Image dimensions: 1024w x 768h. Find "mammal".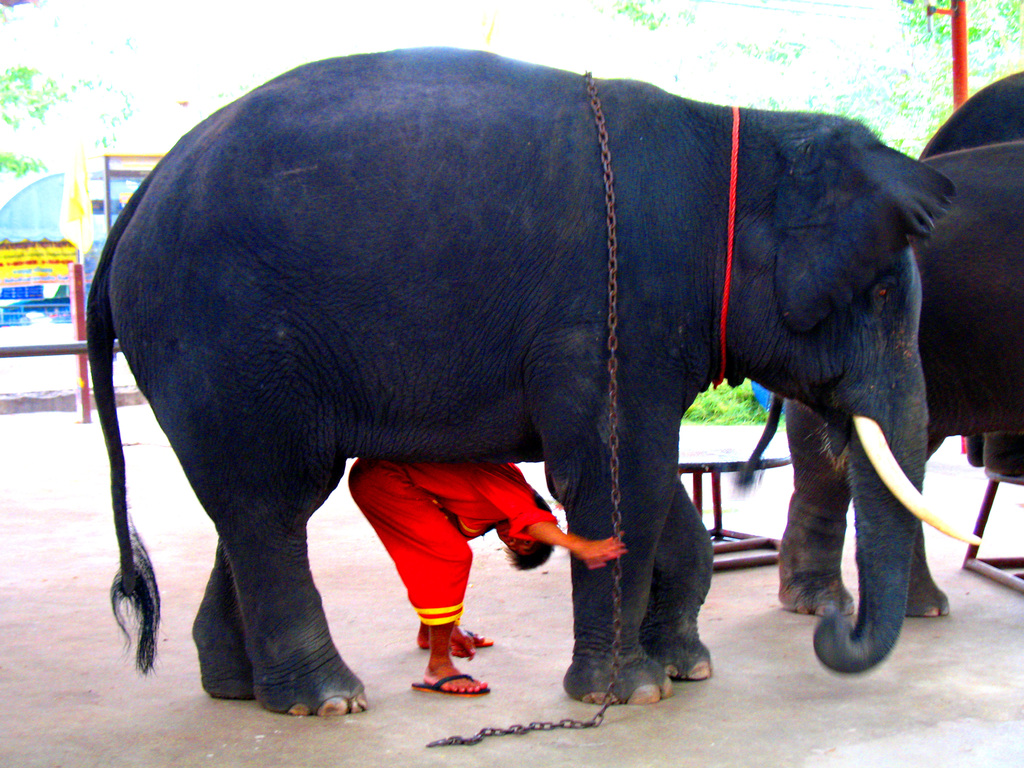
x1=345 y1=460 x2=629 y2=693.
